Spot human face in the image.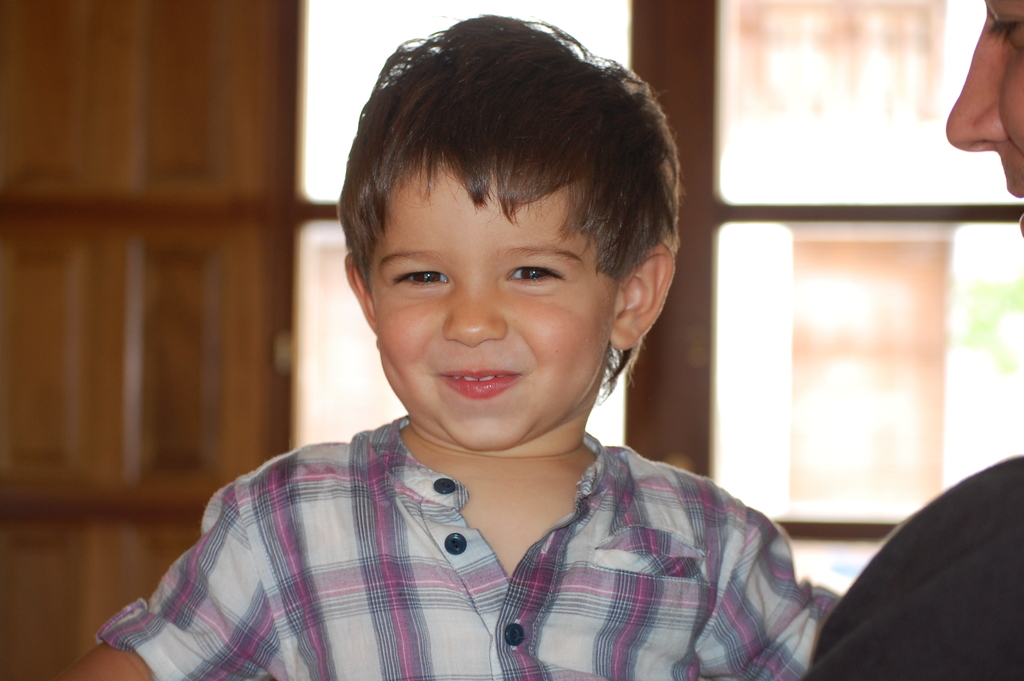
human face found at {"x1": 940, "y1": 0, "x2": 1023, "y2": 234}.
